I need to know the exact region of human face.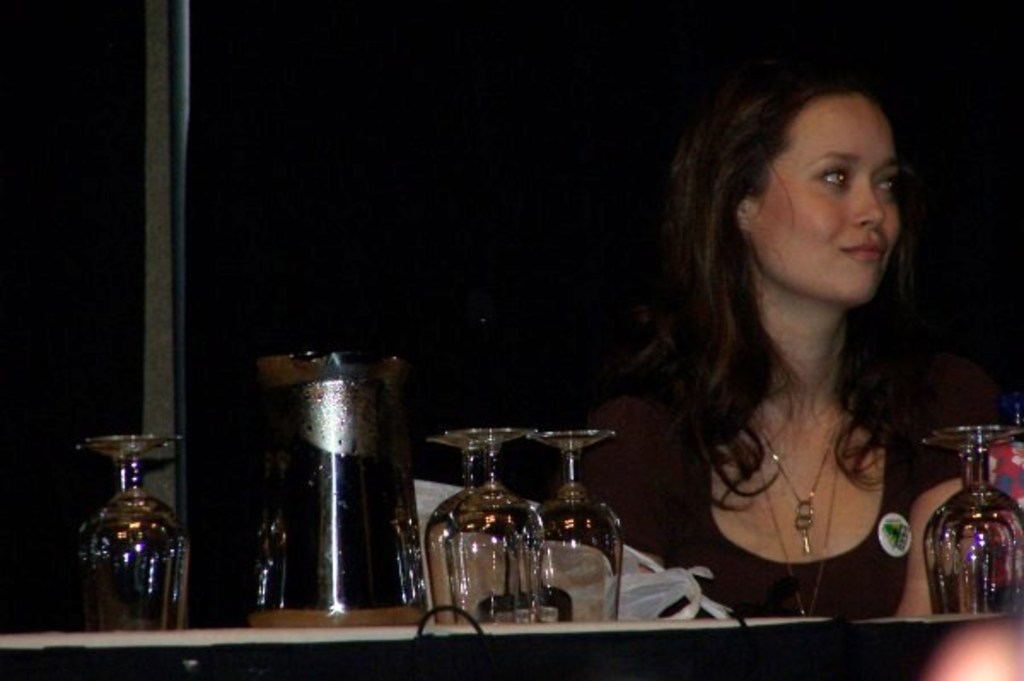
Region: region(756, 97, 899, 304).
